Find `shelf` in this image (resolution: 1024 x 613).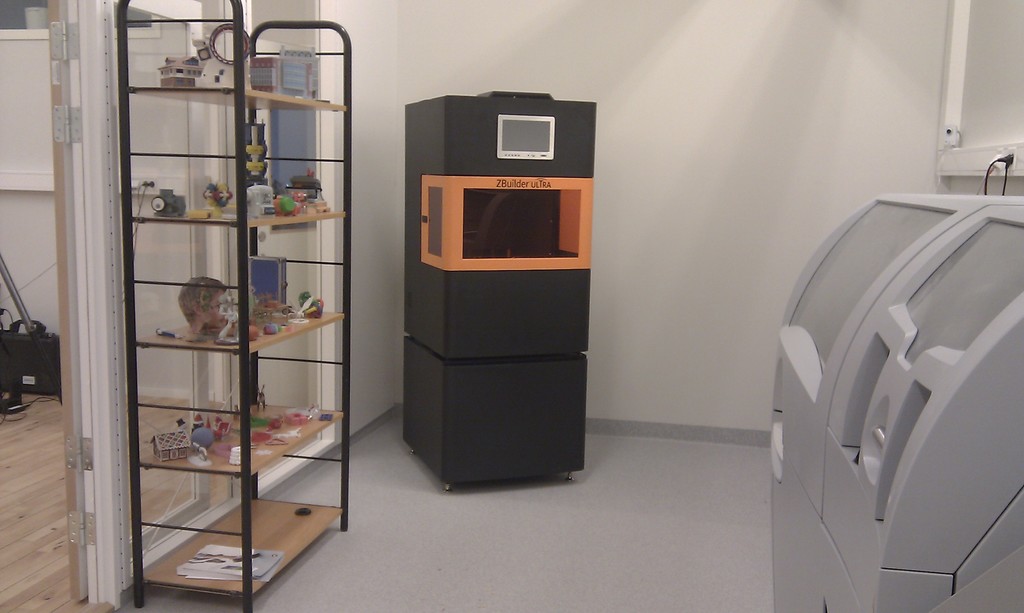
{"left": 94, "top": 12, "right": 355, "bottom": 571}.
